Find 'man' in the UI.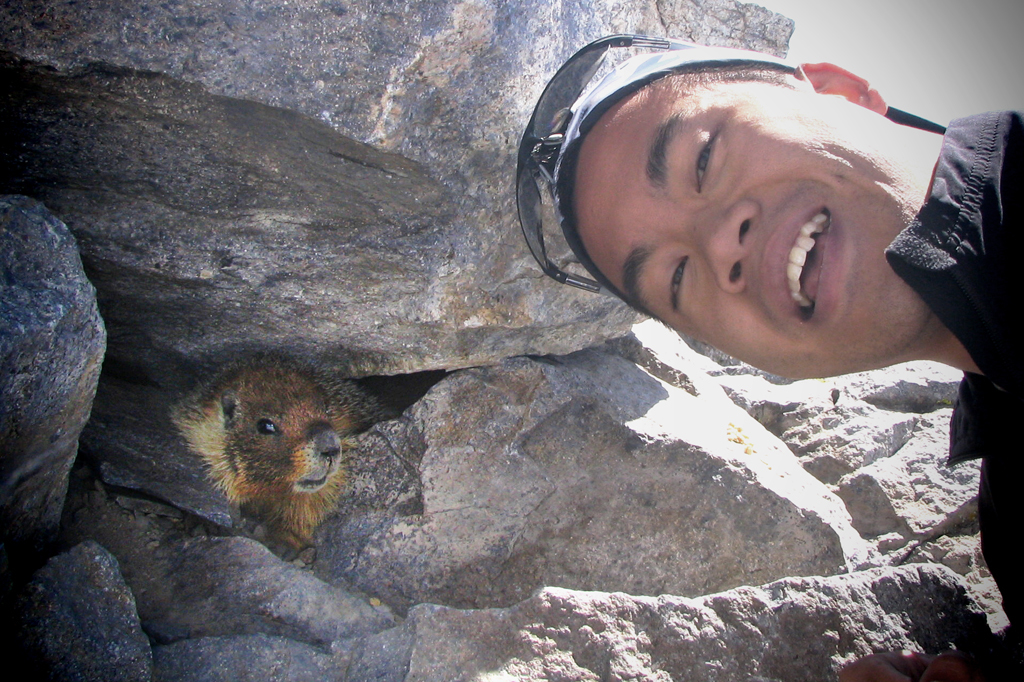
UI element at <region>452, 6, 1023, 572</region>.
